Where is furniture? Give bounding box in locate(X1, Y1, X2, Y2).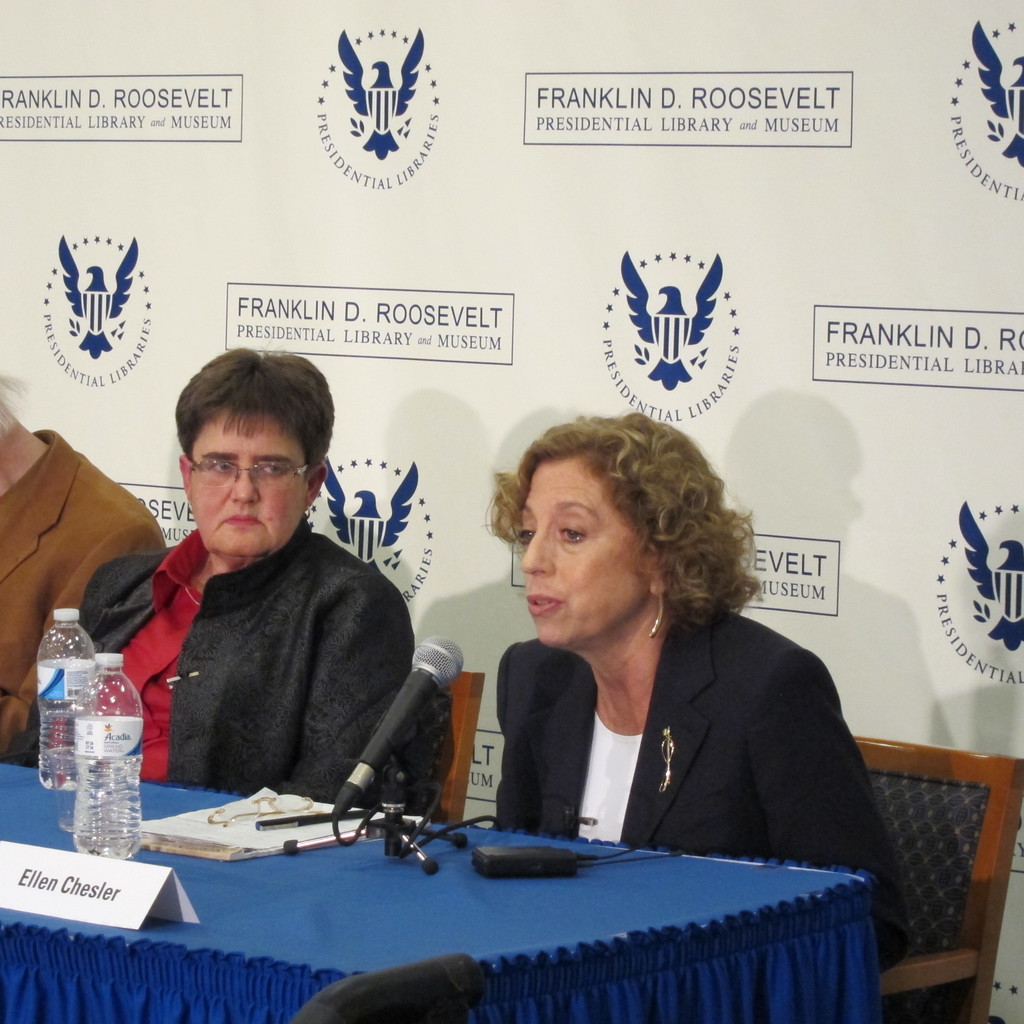
locate(408, 671, 485, 822).
